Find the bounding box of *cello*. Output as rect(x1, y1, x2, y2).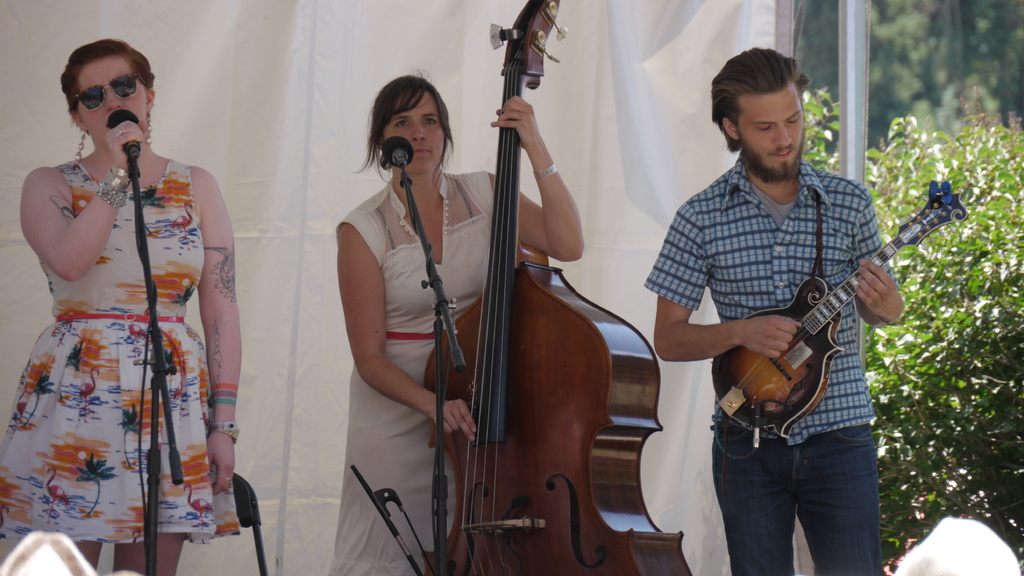
rect(422, 0, 690, 575).
